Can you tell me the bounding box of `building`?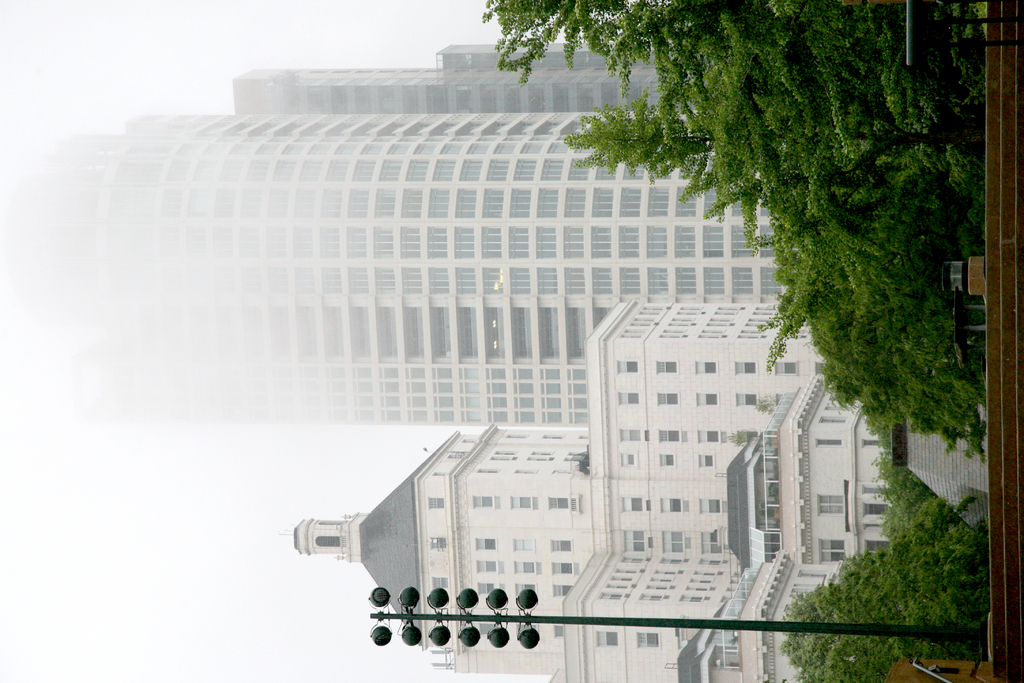
x1=276 y1=302 x2=915 y2=682.
